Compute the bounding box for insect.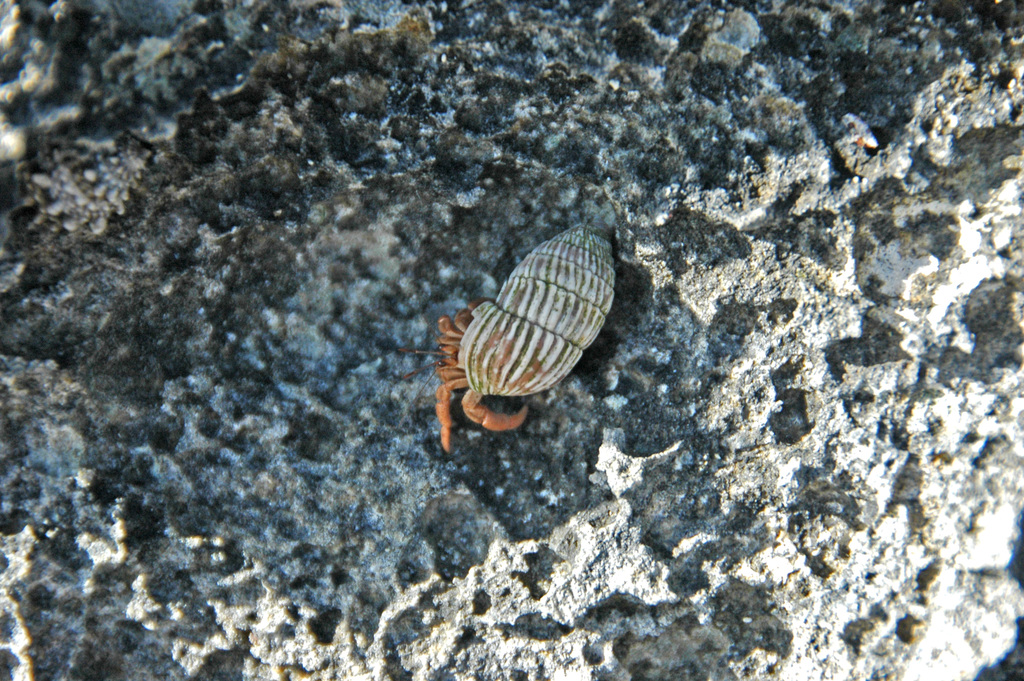
(x1=401, y1=215, x2=621, y2=455).
